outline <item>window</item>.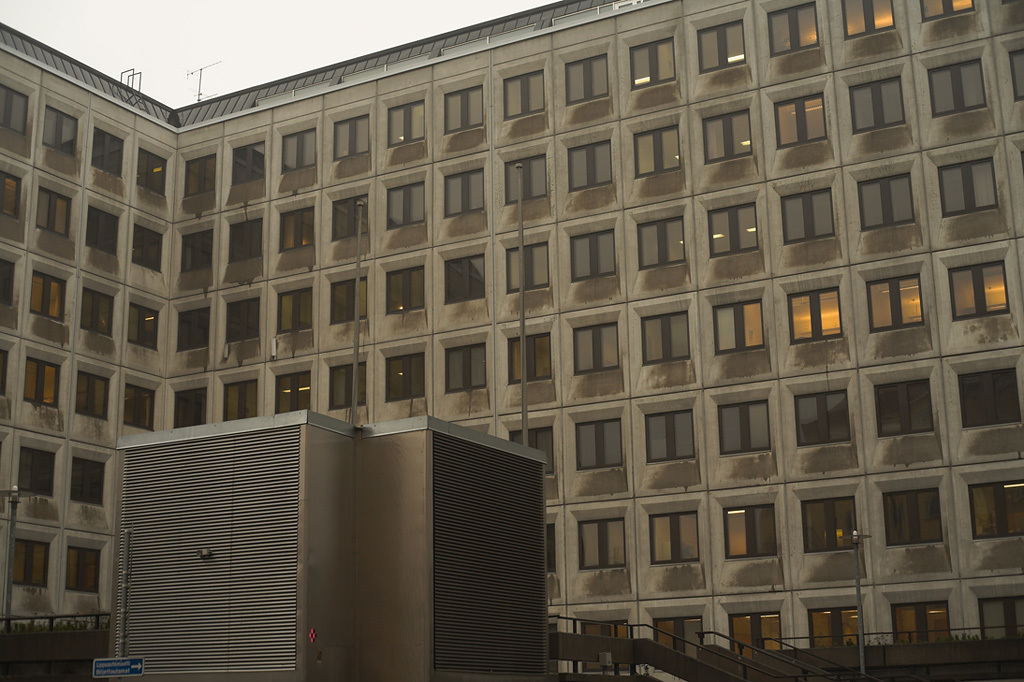
Outline: x1=220 y1=378 x2=258 y2=420.
